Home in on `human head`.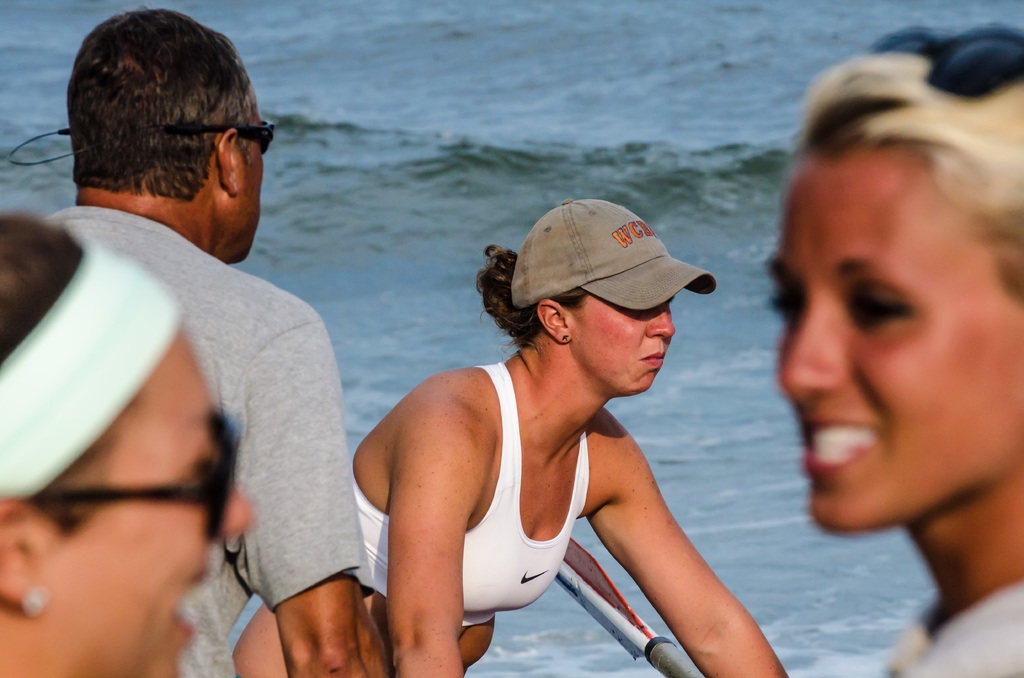
Homed in at l=67, t=7, r=265, b=260.
